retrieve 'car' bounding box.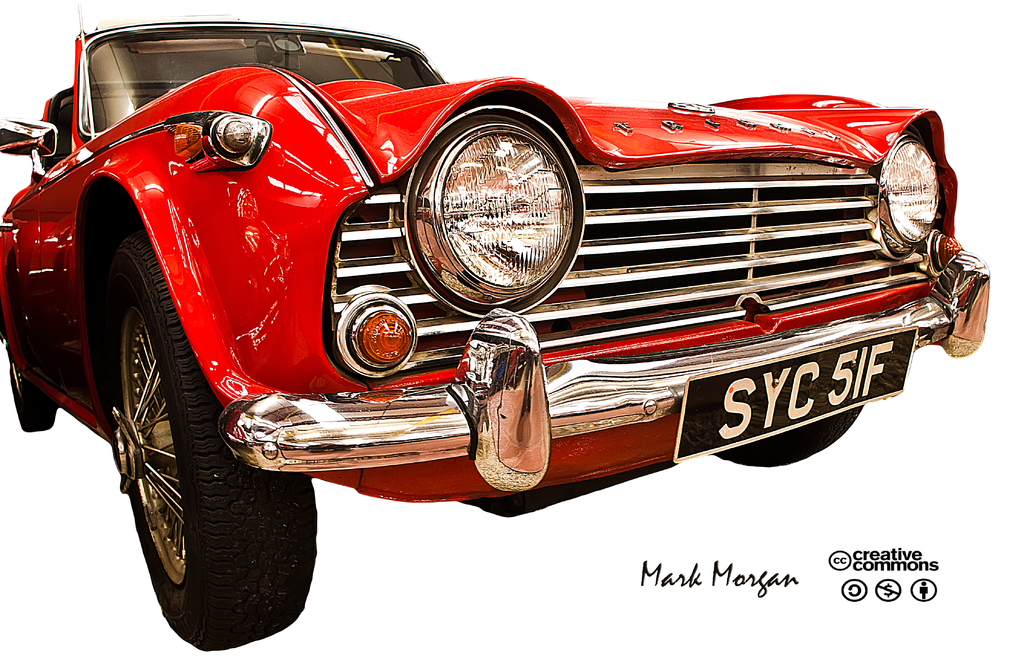
Bounding box: {"left": 0, "top": 16, "right": 995, "bottom": 658}.
